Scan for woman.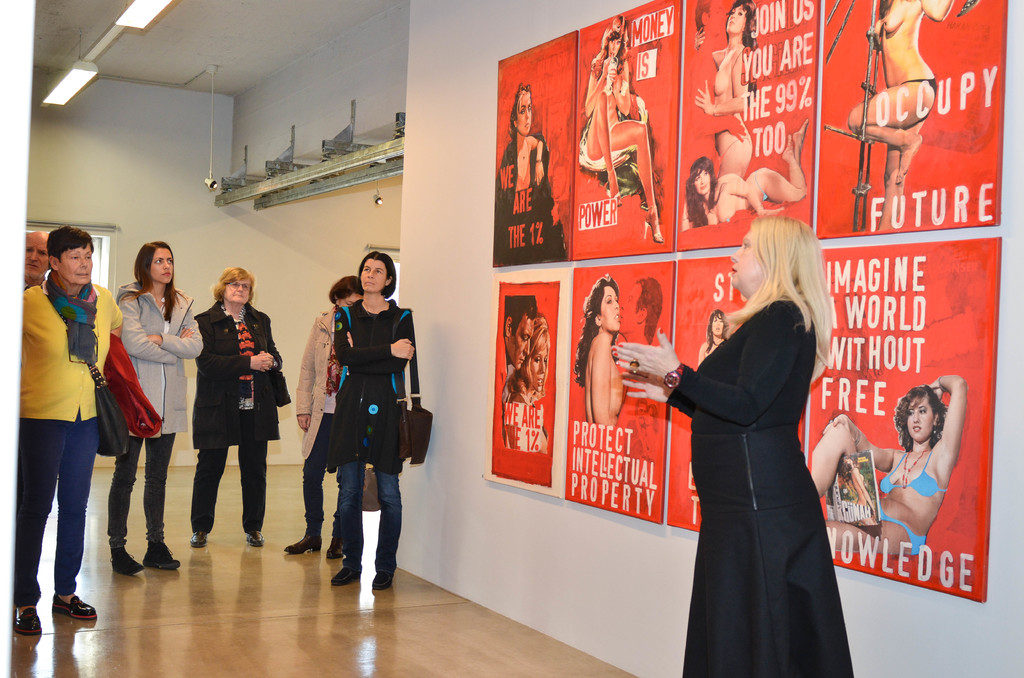
Scan result: (x1=17, y1=225, x2=123, y2=635).
